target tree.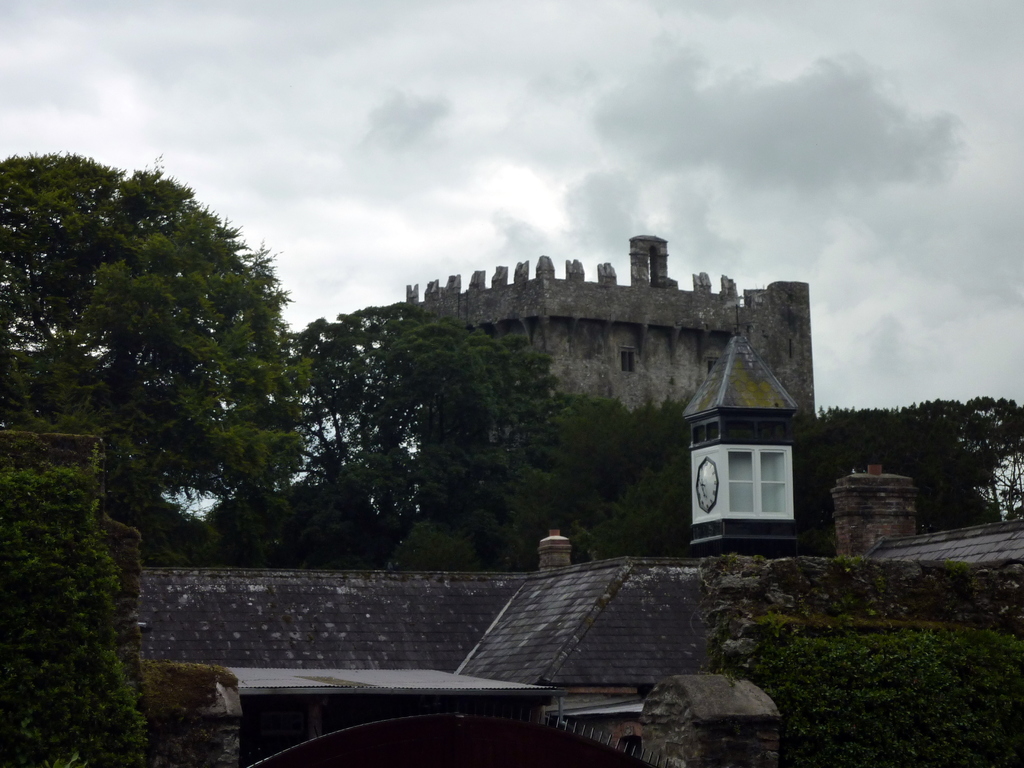
Target region: crop(783, 403, 918, 504).
